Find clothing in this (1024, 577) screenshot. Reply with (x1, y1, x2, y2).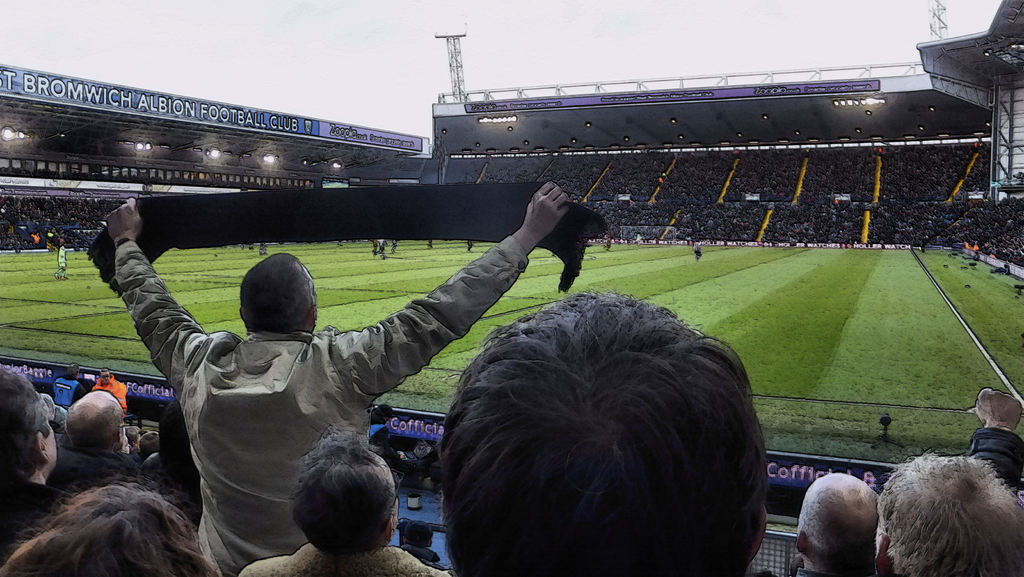
(148, 212, 516, 555).
